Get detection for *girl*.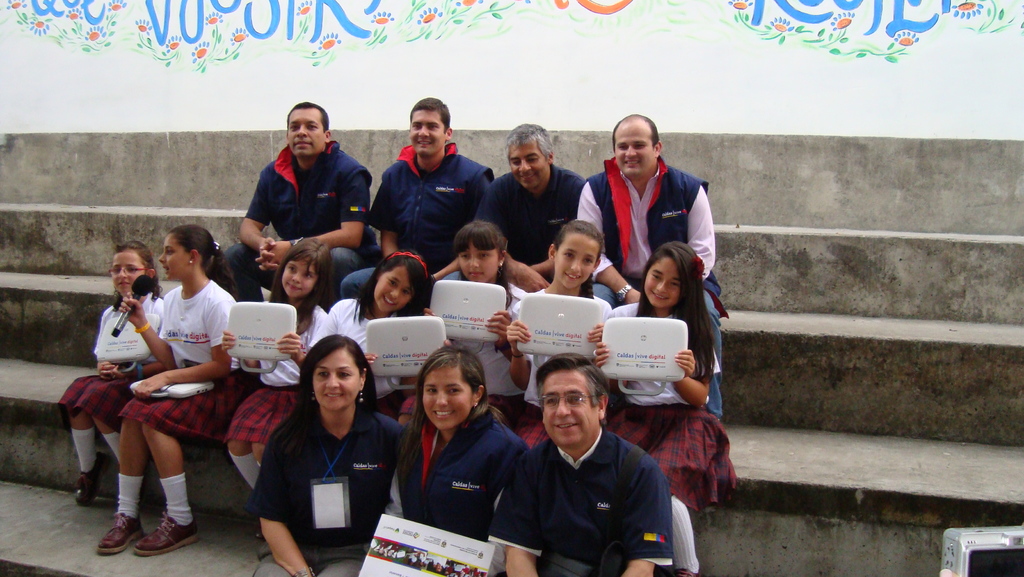
Detection: [left=328, top=250, right=428, bottom=421].
